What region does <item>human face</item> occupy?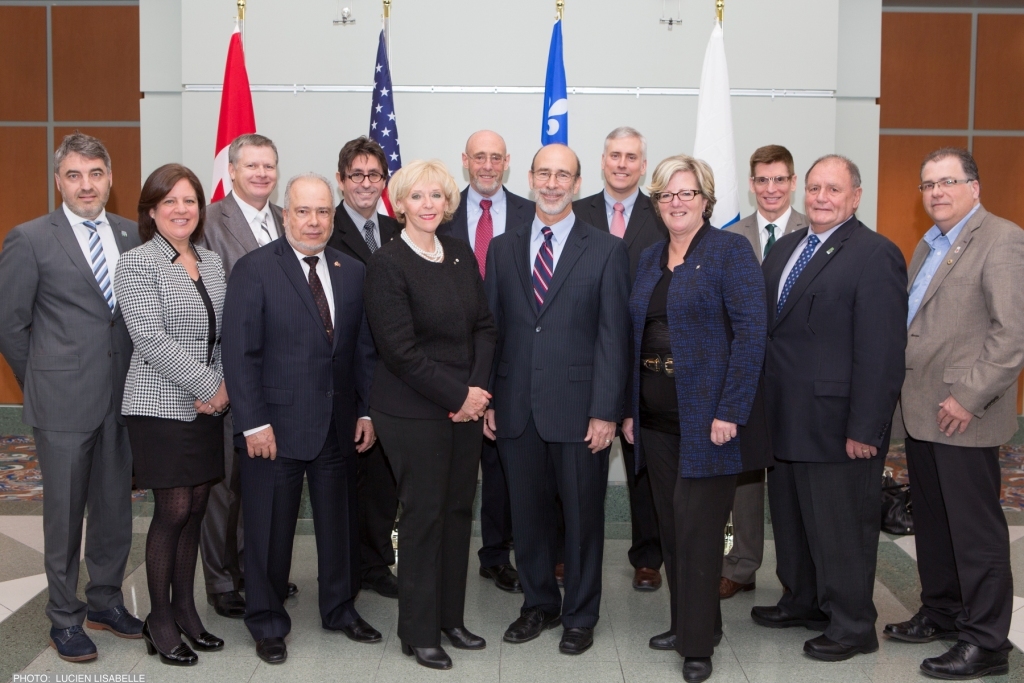
(left=343, top=155, right=381, bottom=211).
